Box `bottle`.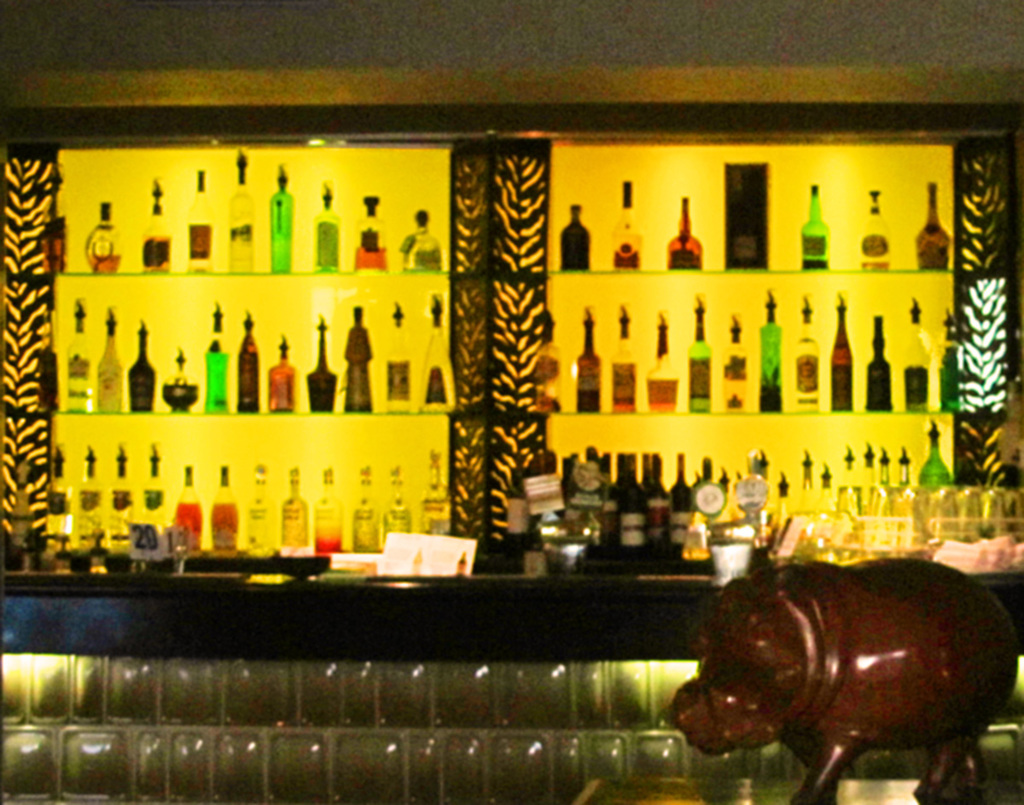
Rect(317, 184, 340, 273).
